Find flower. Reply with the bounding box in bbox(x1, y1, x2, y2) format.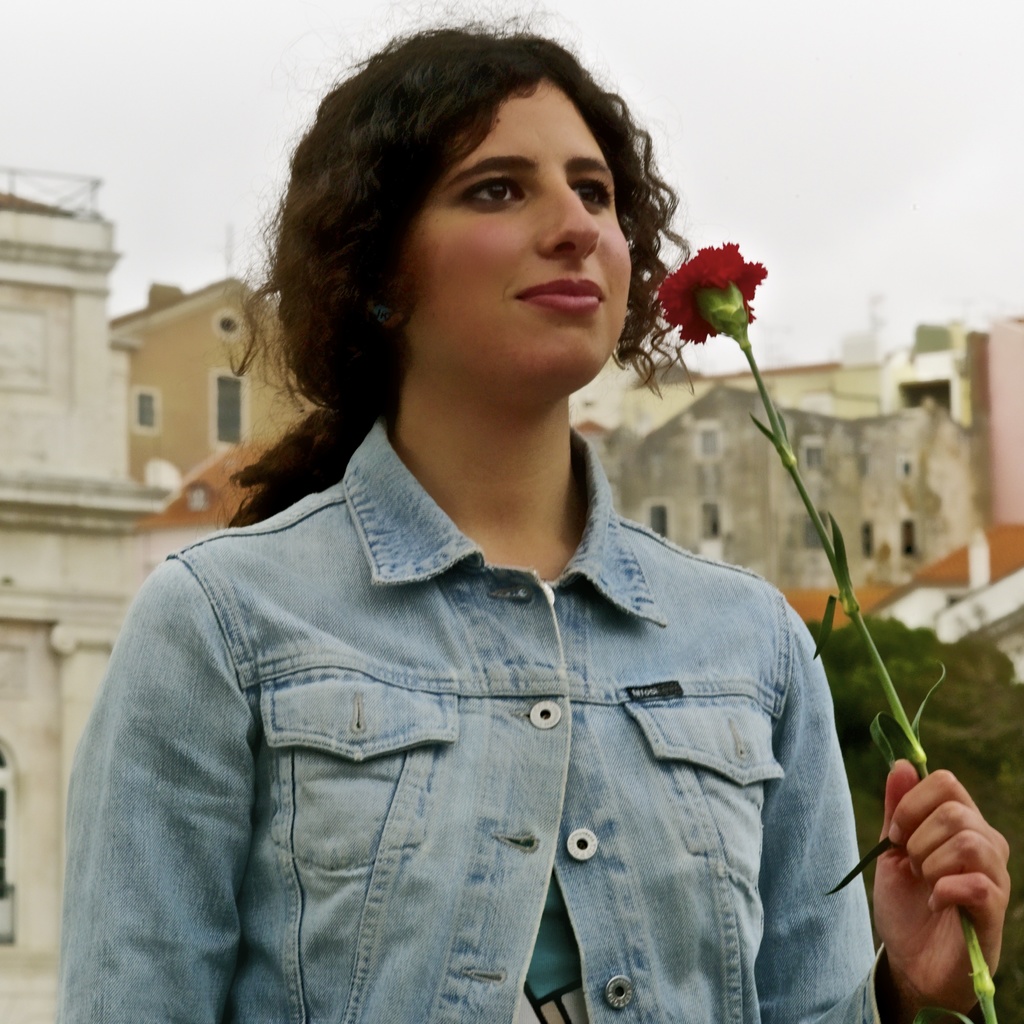
bbox(647, 228, 778, 344).
